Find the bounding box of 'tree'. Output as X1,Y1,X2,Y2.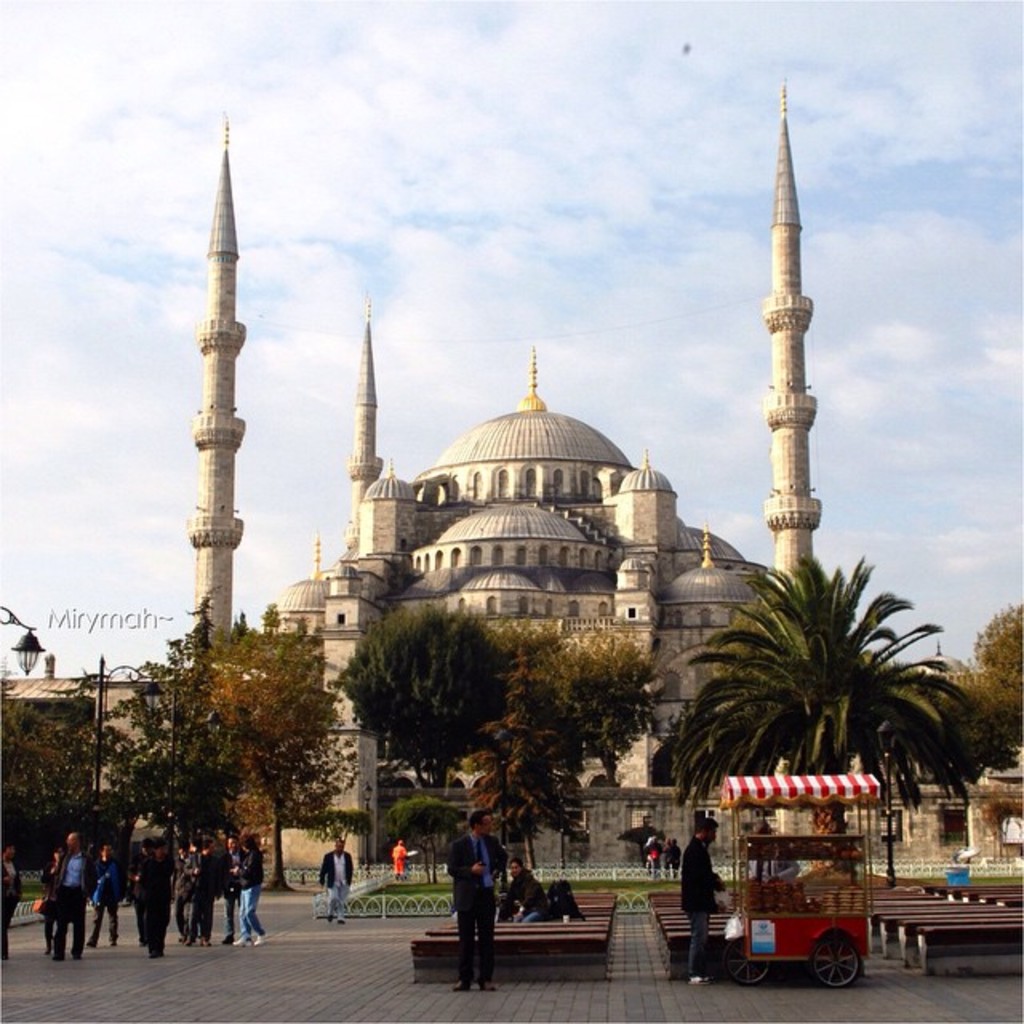
298,803,358,845.
